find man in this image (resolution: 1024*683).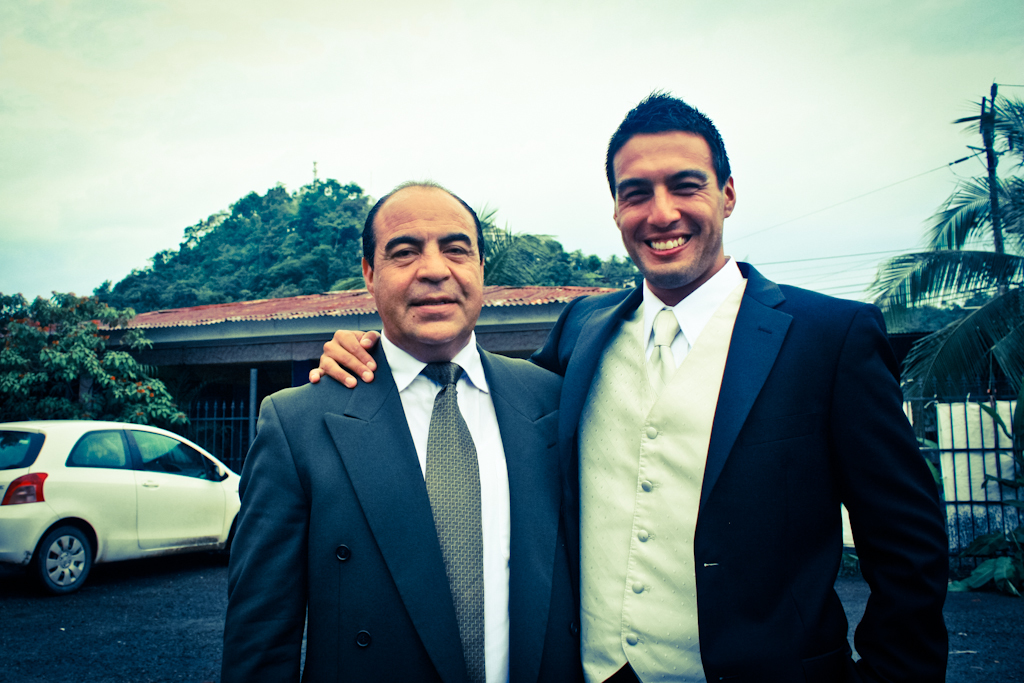
rect(525, 117, 951, 676).
